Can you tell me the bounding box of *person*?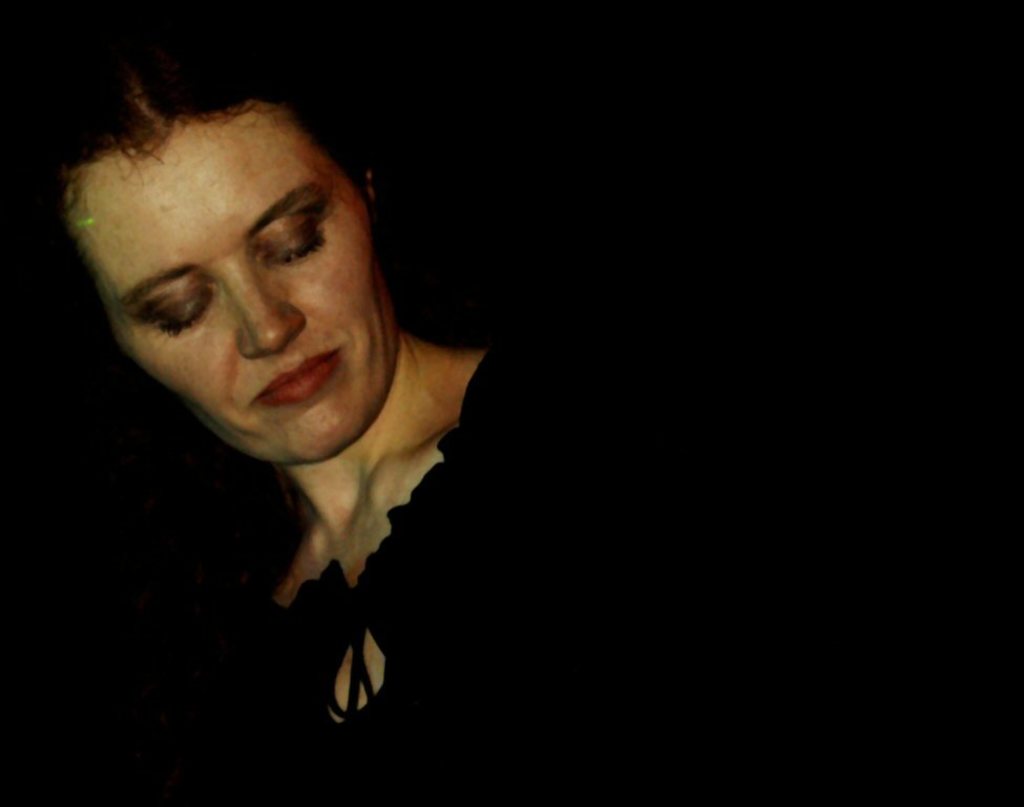
locate(35, 54, 778, 805).
